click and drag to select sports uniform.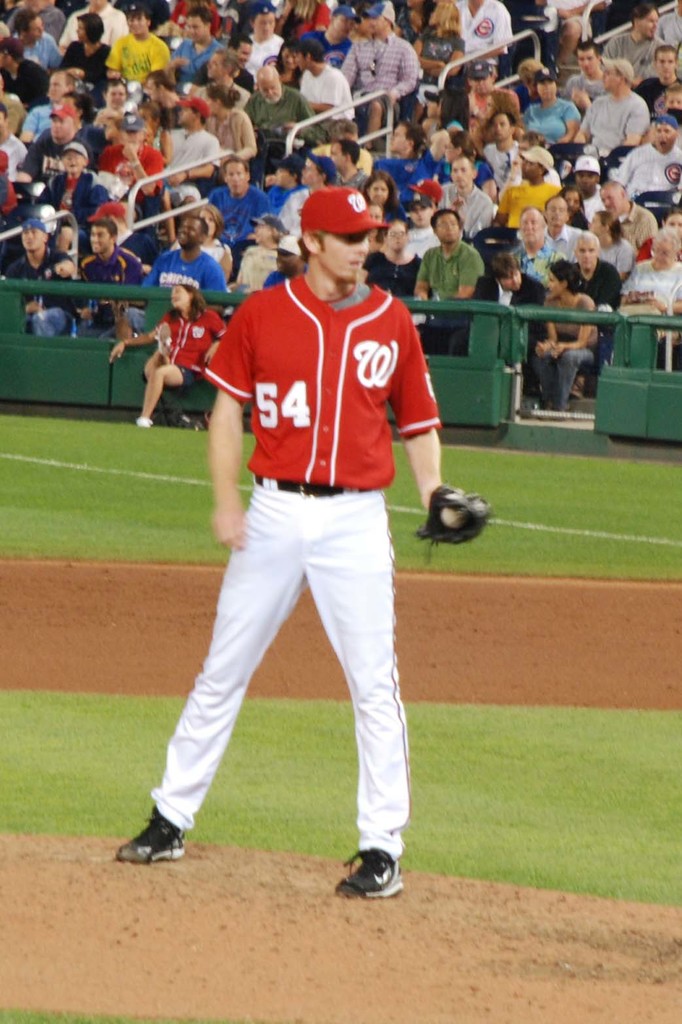
Selection: [x1=358, y1=27, x2=422, y2=118].
